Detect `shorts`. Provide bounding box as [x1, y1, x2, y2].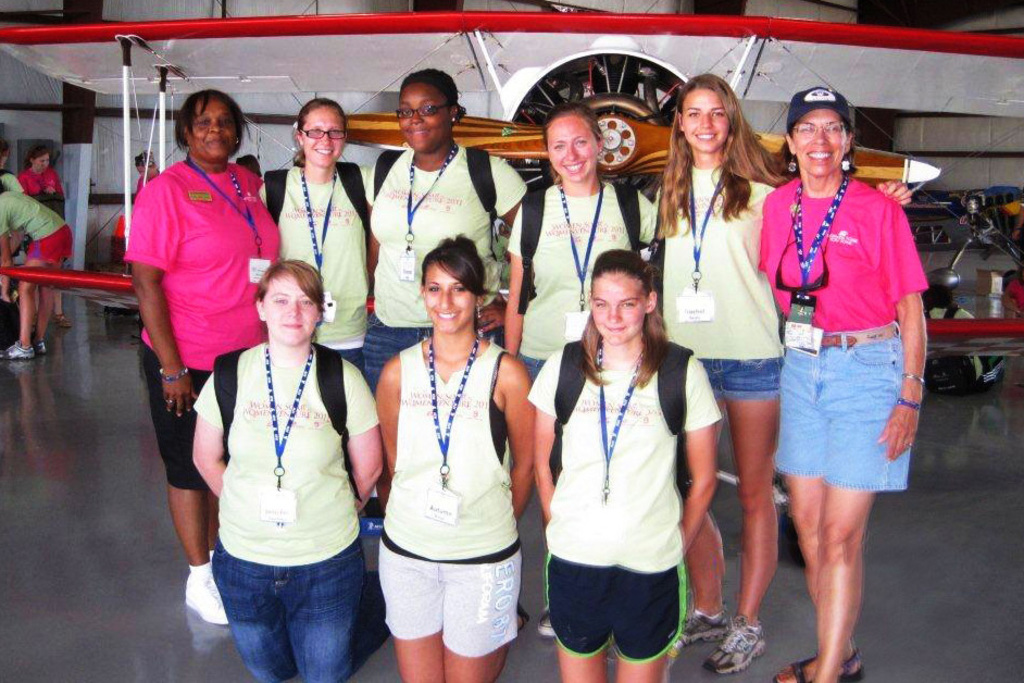
[138, 336, 215, 490].
